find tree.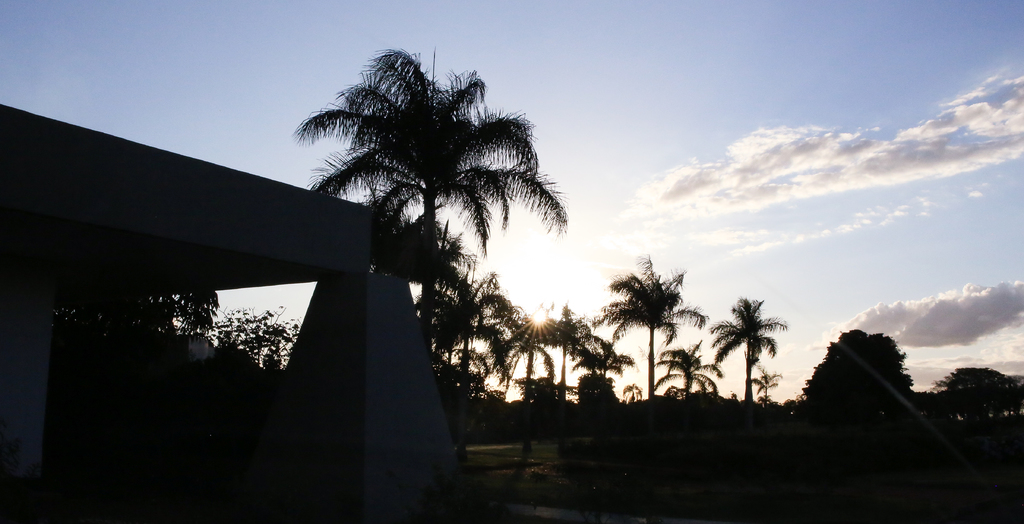
rect(567, 335, 635, 397).
